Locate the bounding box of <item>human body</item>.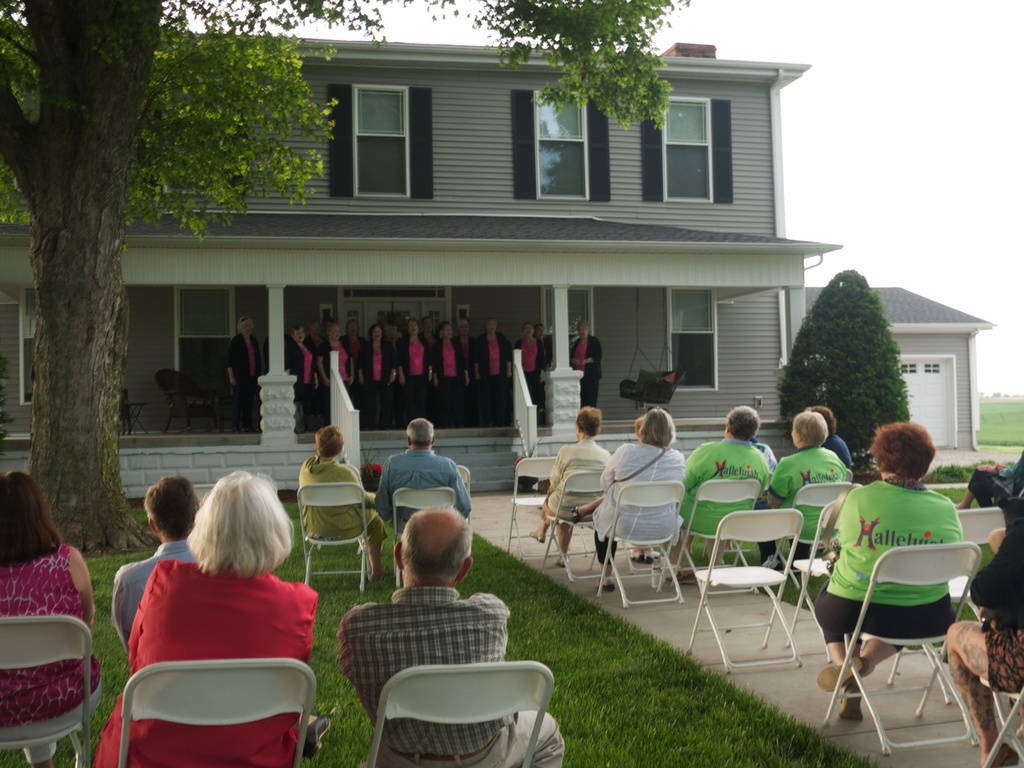
Bounding box: bbox=(1, 468, 102, 732).
